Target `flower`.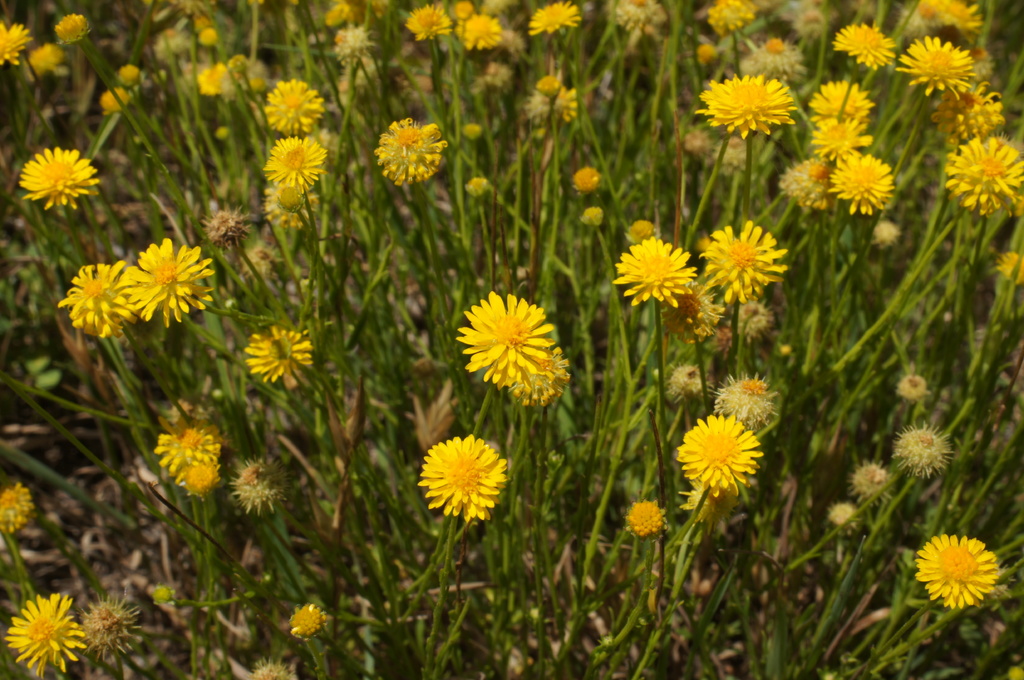
Target region: [left=264, top=140, right=320, bottom=184].
